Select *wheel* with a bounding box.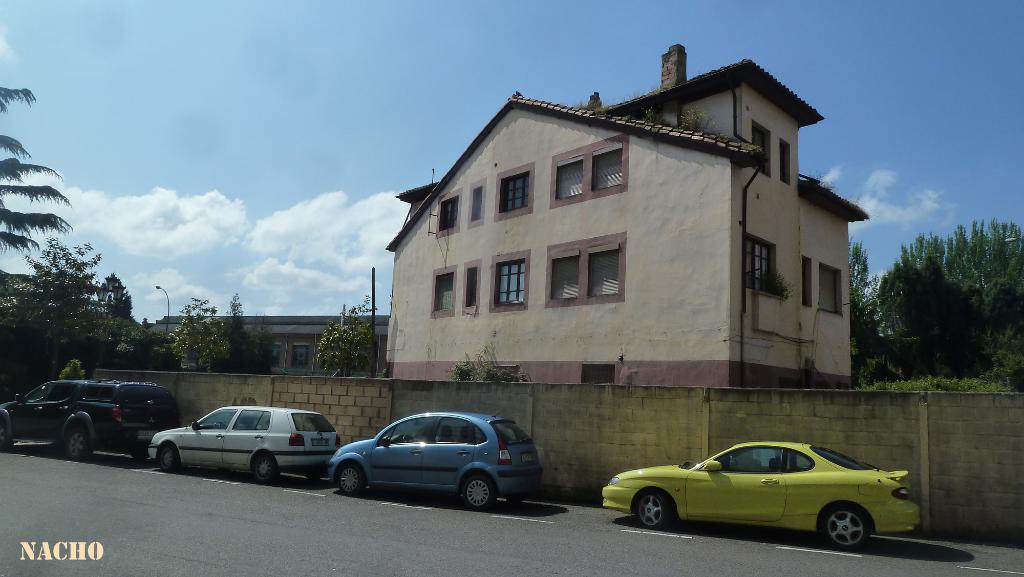
l=69, t=428, r=90, b=462.
